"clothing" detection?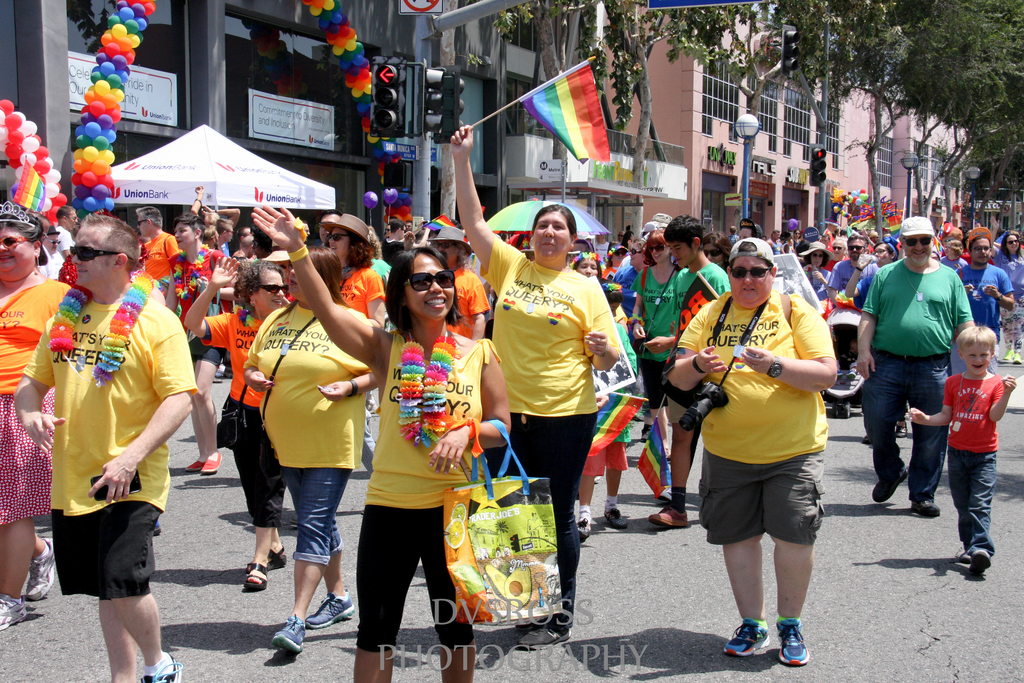
bbox=(0, 277, 58, 525)
